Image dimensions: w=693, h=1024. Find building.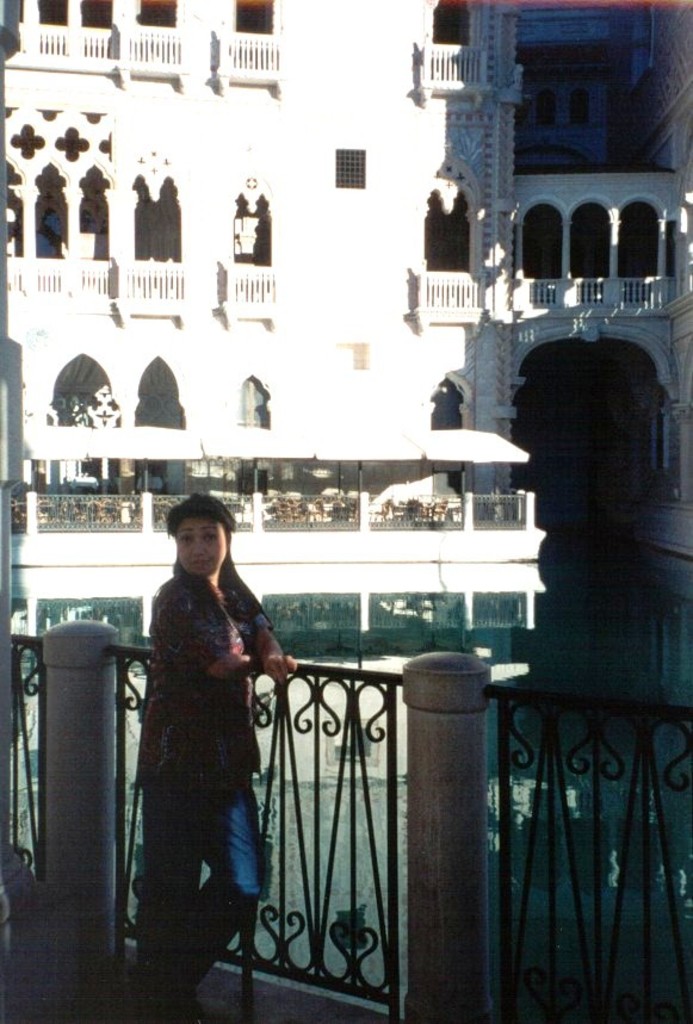
<bbox>0, 0, 692, 629</bbox>.
